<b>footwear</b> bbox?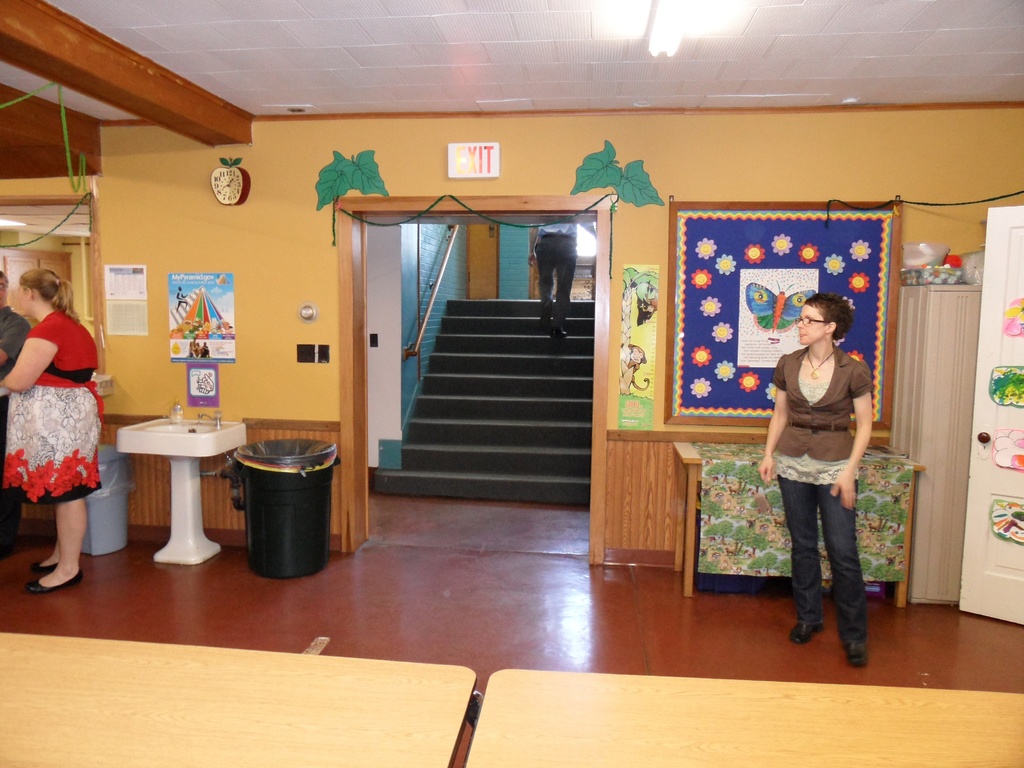
25/569/83/595
